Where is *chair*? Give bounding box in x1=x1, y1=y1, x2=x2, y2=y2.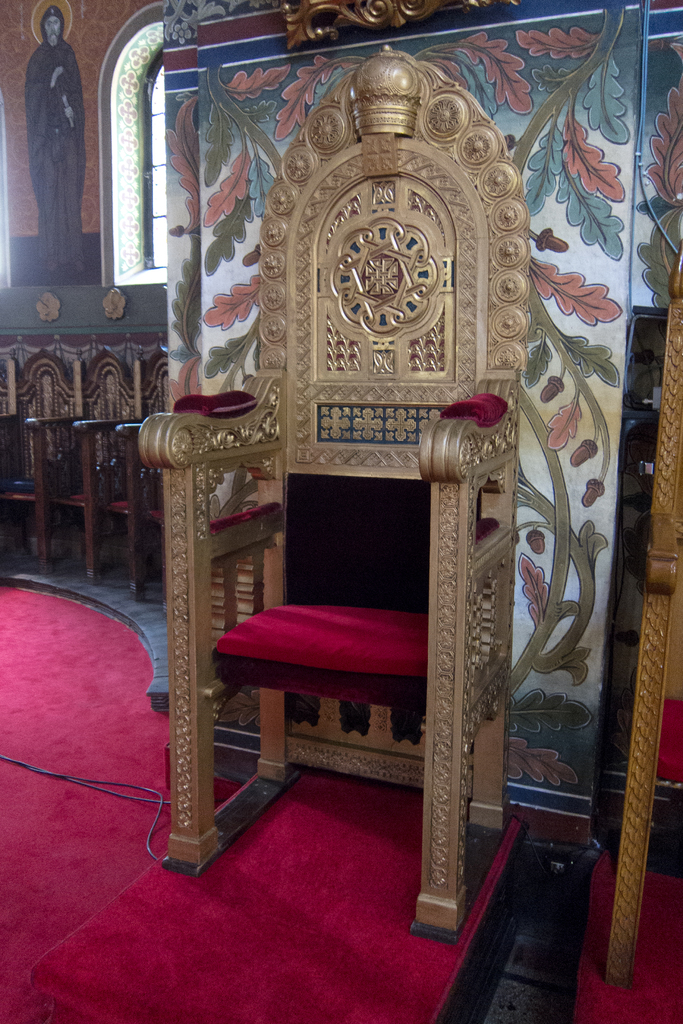
x1=140, y1=49, x2=529, y2=956.
